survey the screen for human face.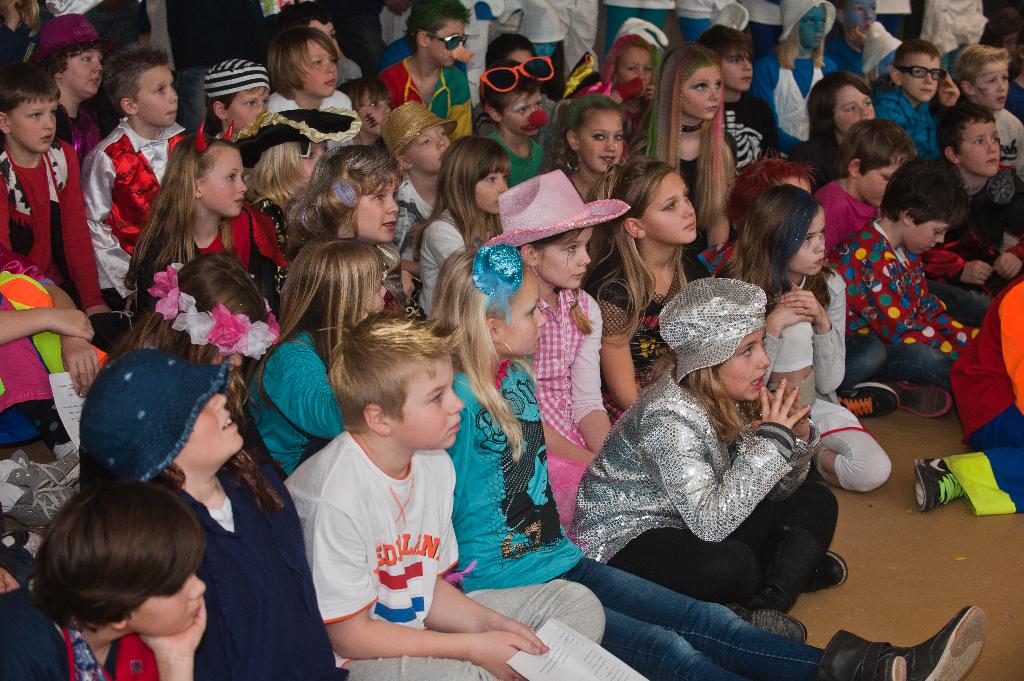
Survey found: bbox=(465, 167, 511, 214).
